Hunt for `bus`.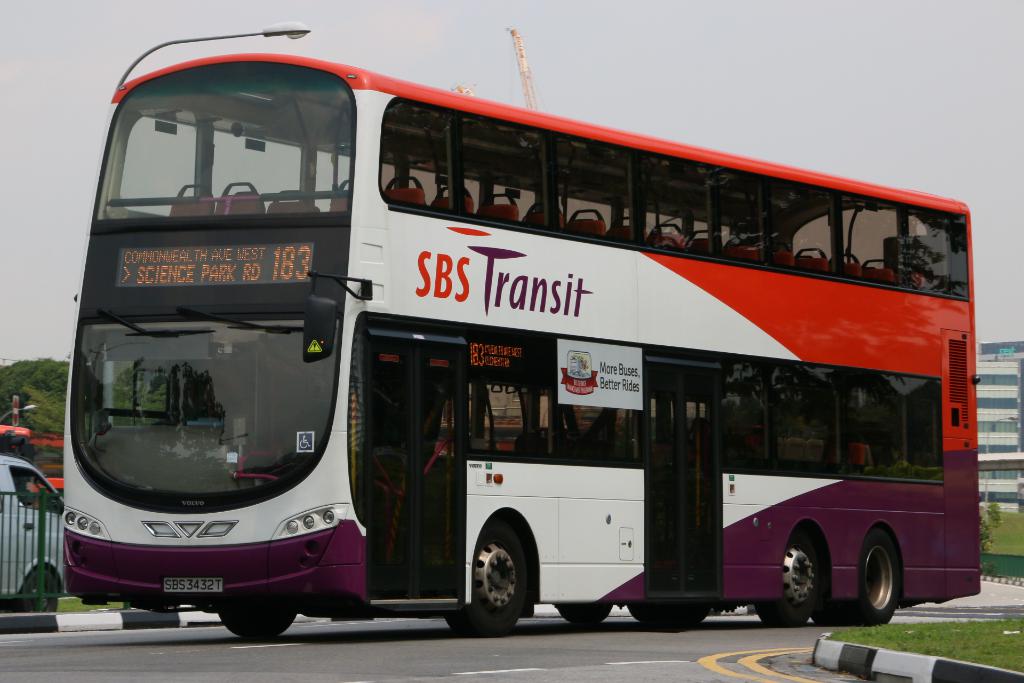
Hunted down at Rect(0, 425, 66, 511).
